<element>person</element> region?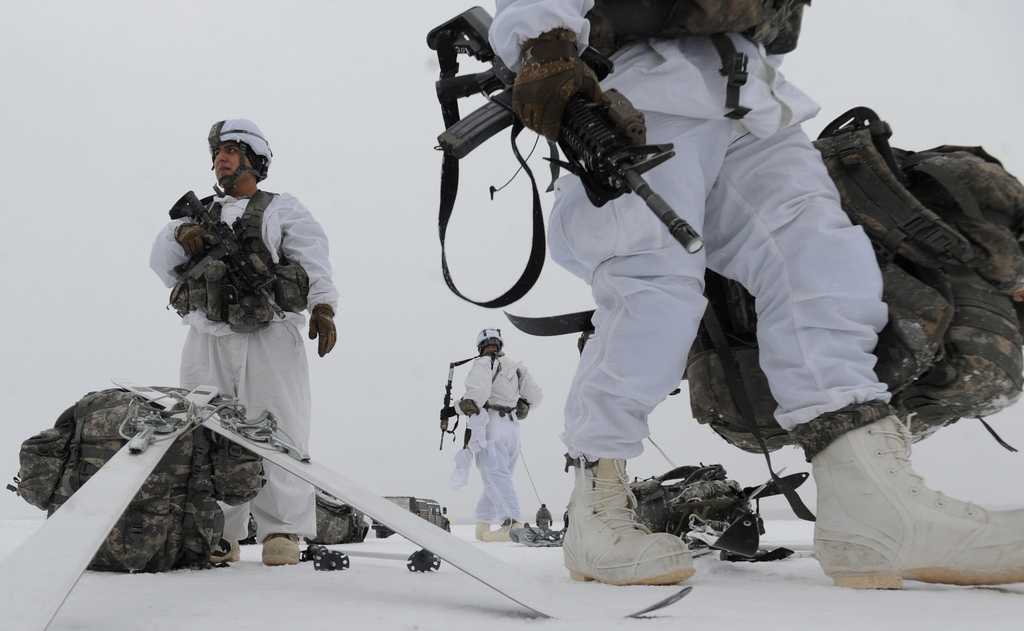
box(477, 0, 1023, 593)
